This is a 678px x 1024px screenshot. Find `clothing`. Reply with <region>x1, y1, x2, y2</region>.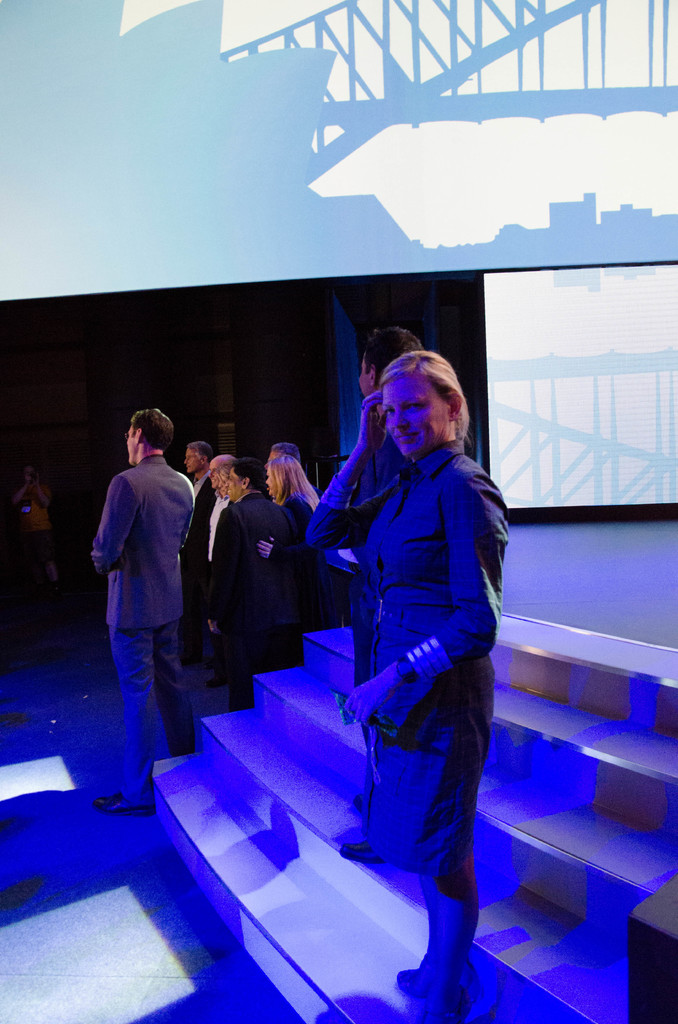
<region>84, 445, 210, 806</region>.
